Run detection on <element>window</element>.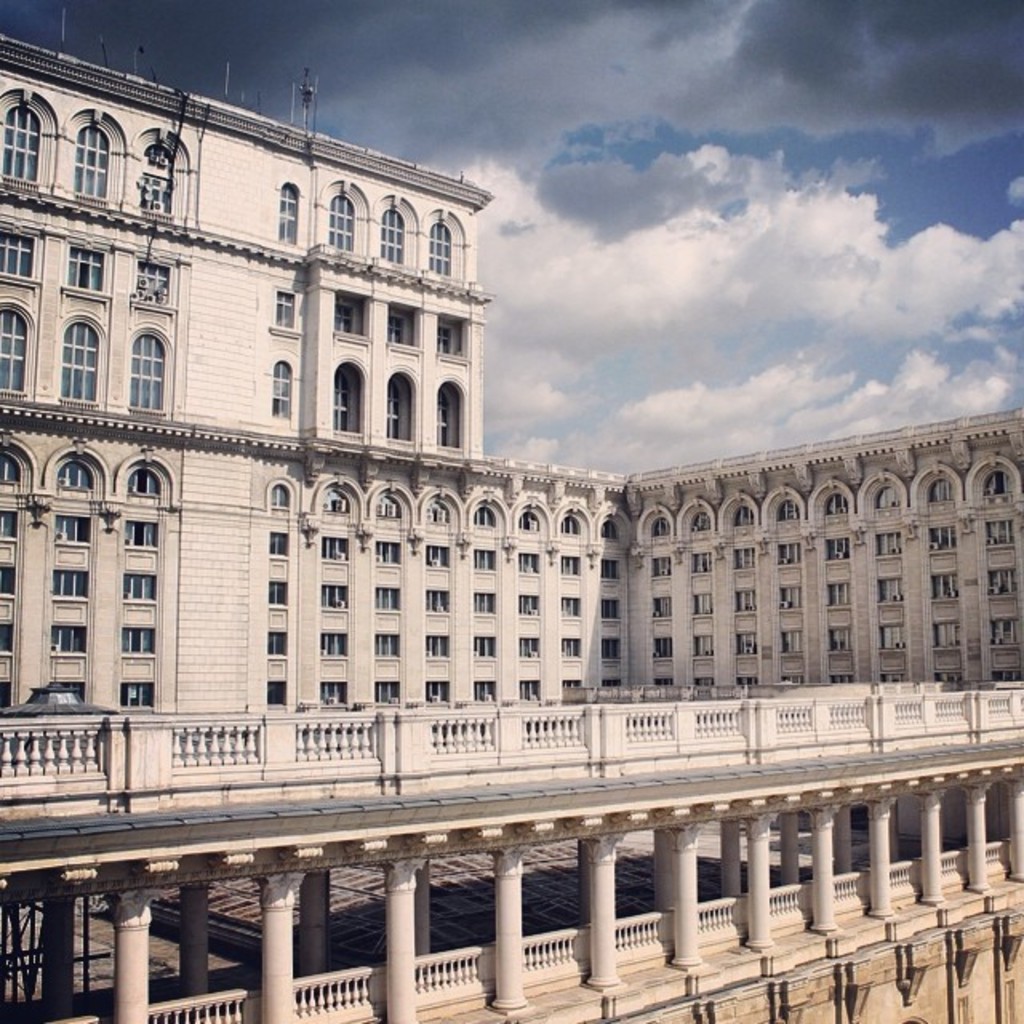
Result: x1=520, y1=638, x2=536, y2=656.
